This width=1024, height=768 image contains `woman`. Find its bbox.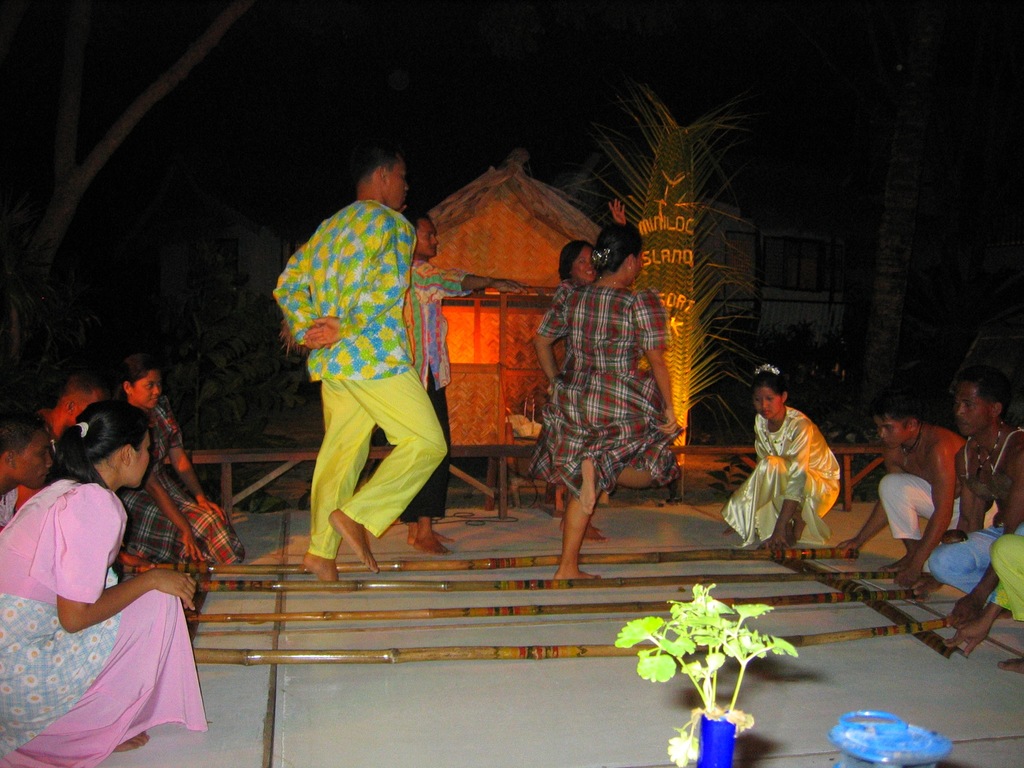
bbox(124, 353, 245, 585).
